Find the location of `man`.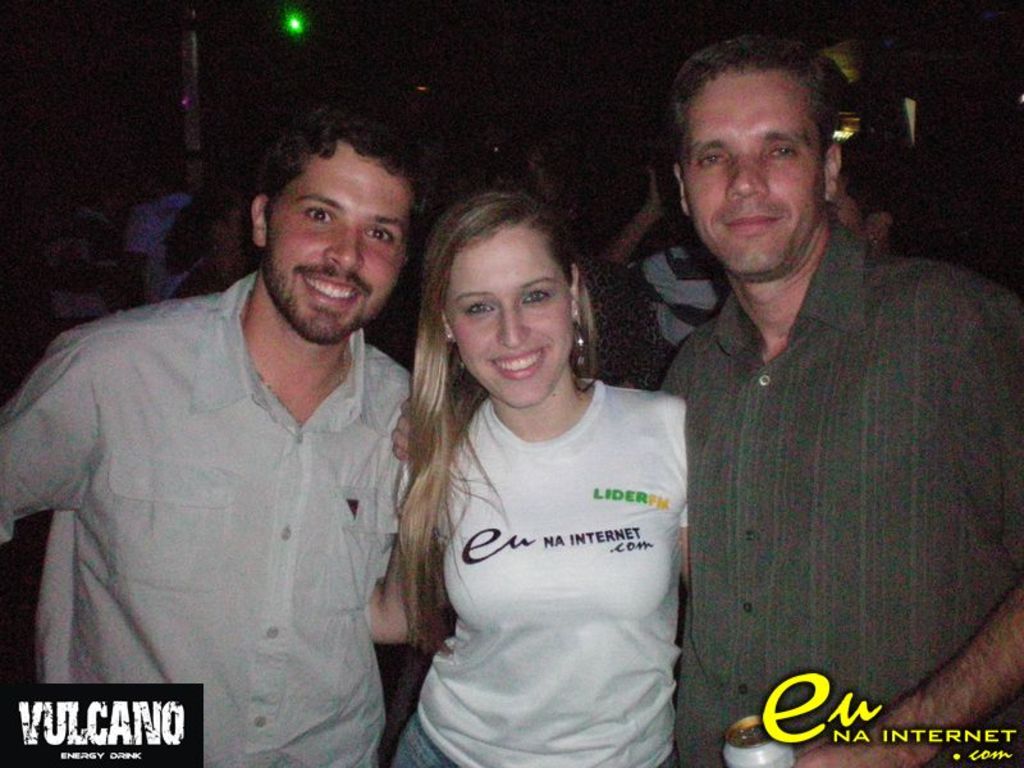
Location: x1=1, y1=70, x2=443, y2=767.
